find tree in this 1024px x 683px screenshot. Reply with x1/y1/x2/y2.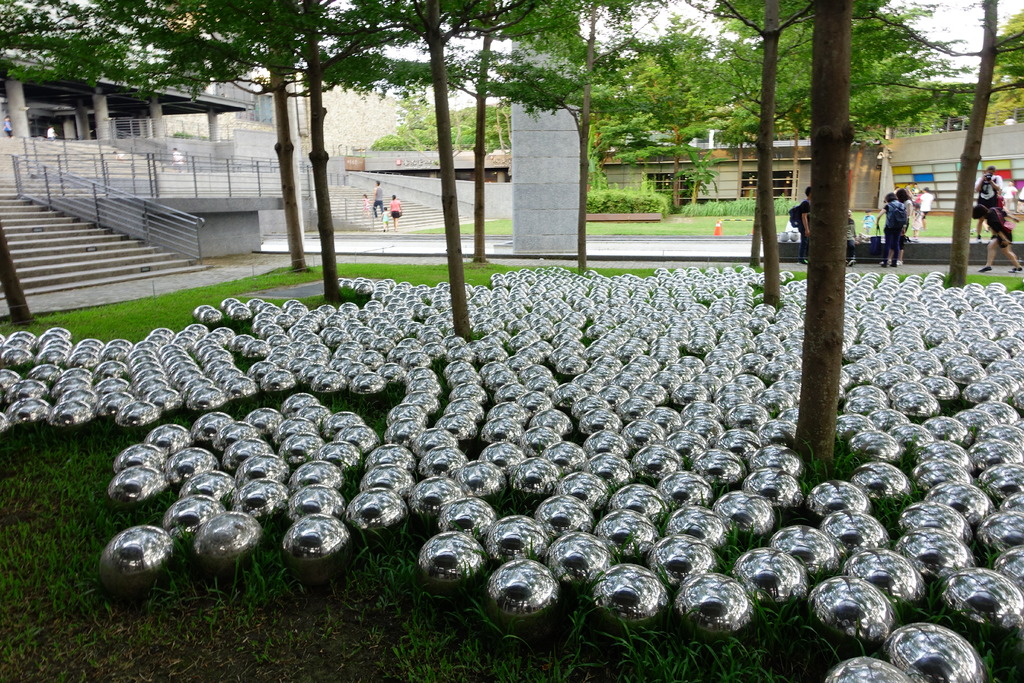
703/0/818/319.
